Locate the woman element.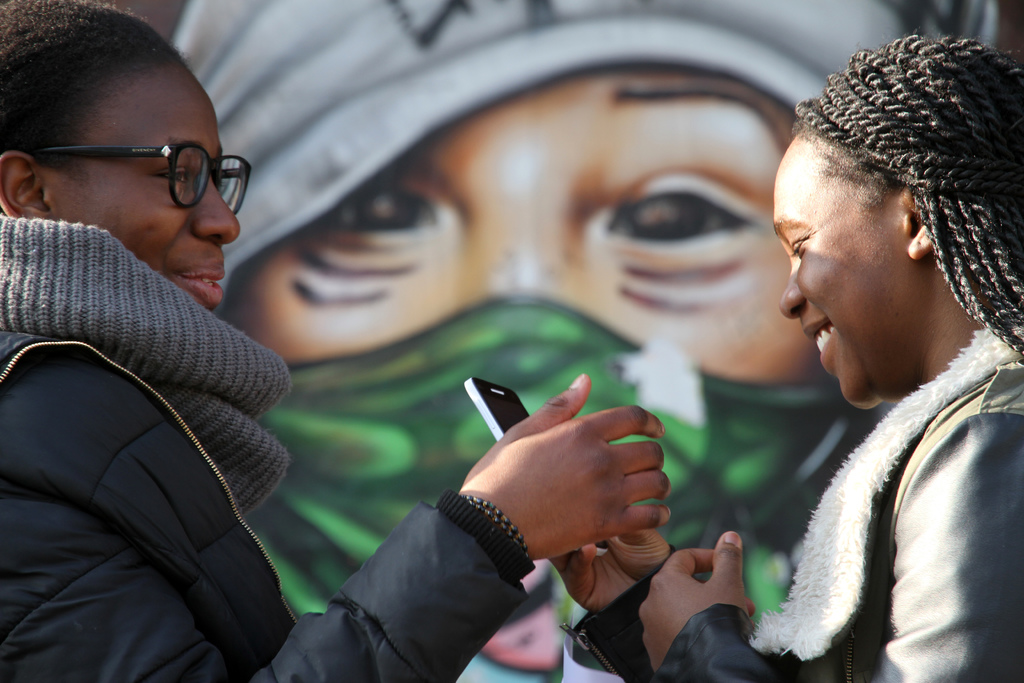
Element bbox: bbox=(552, 28, 1023, 682).
